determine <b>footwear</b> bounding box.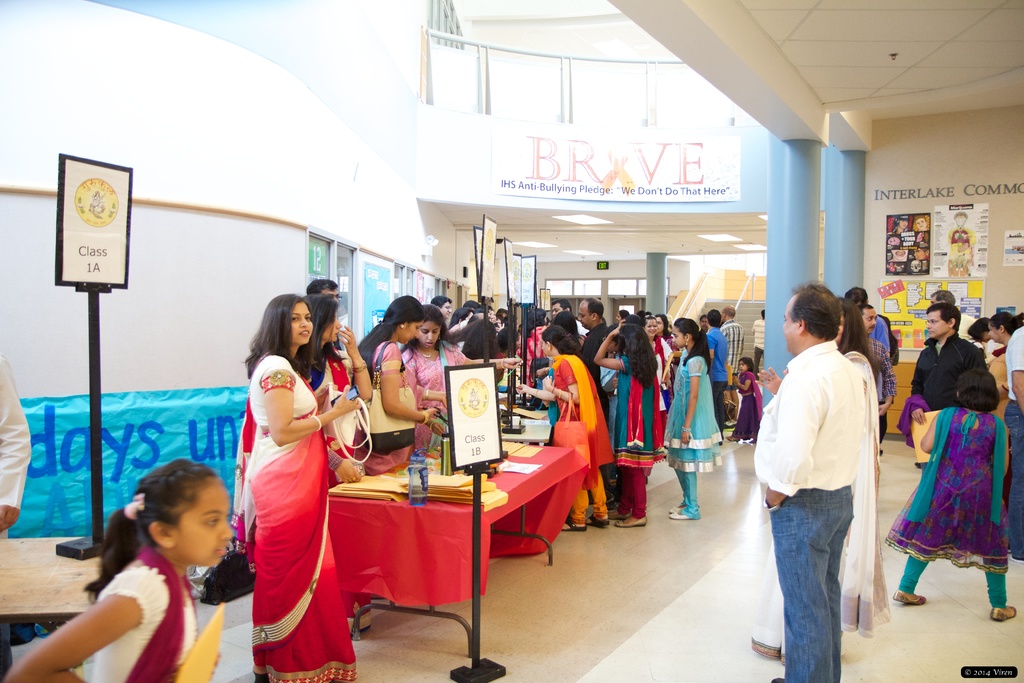
Determined: <region>666, 511, 692, 520</region>.
